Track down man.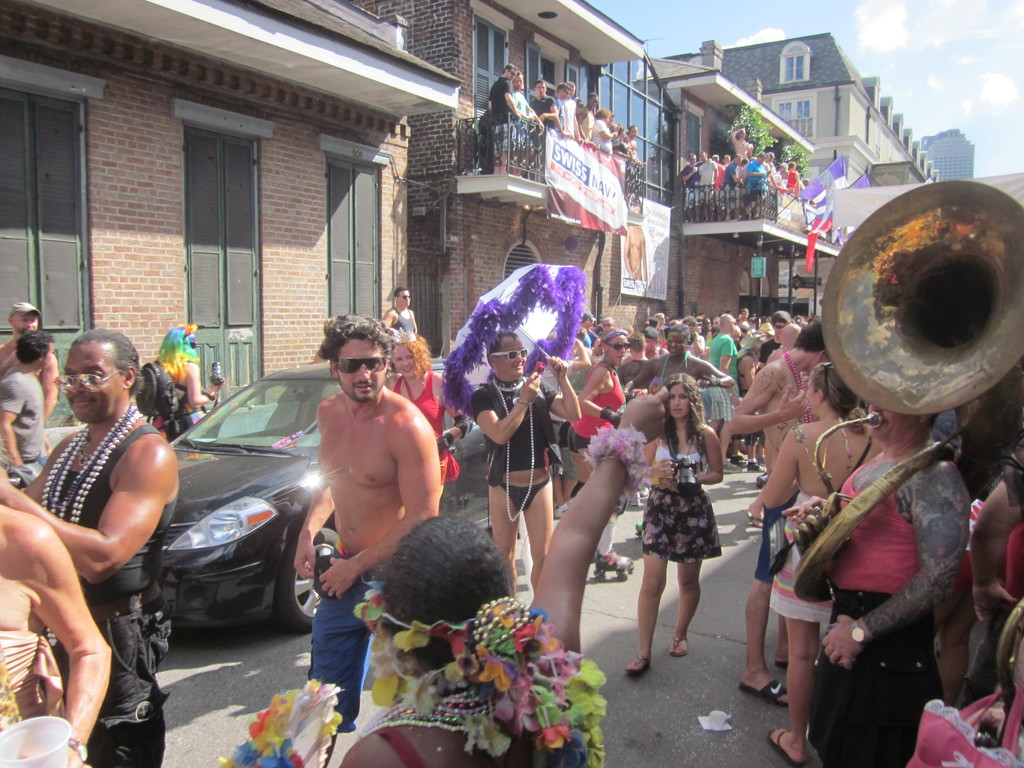
Tracked to left=785, top=401, right=973, bottom=767.
